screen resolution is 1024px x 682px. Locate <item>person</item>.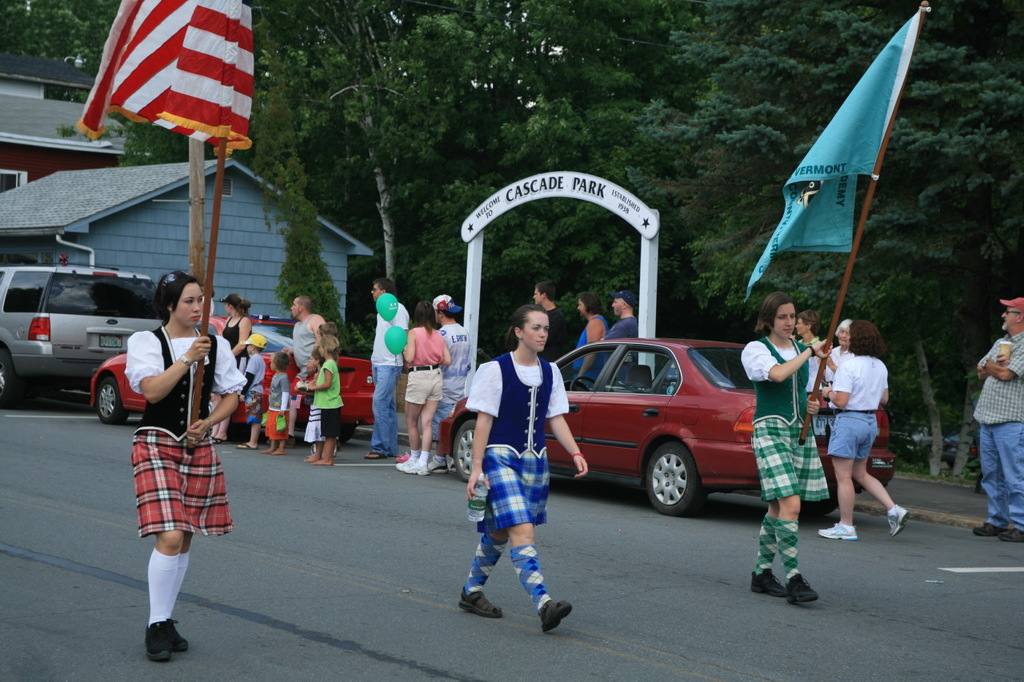
bbox=(586, 289, 638, 385).
